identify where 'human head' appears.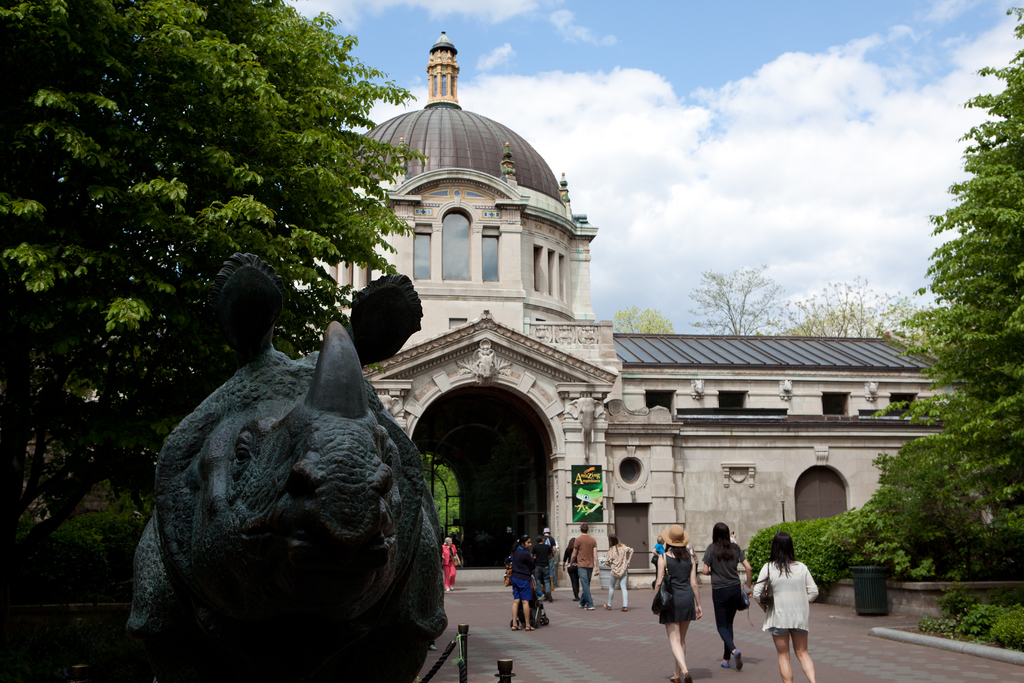
Appears at {"x1": 442, "y1": 532, "x2": 455, "y2": 545}.
